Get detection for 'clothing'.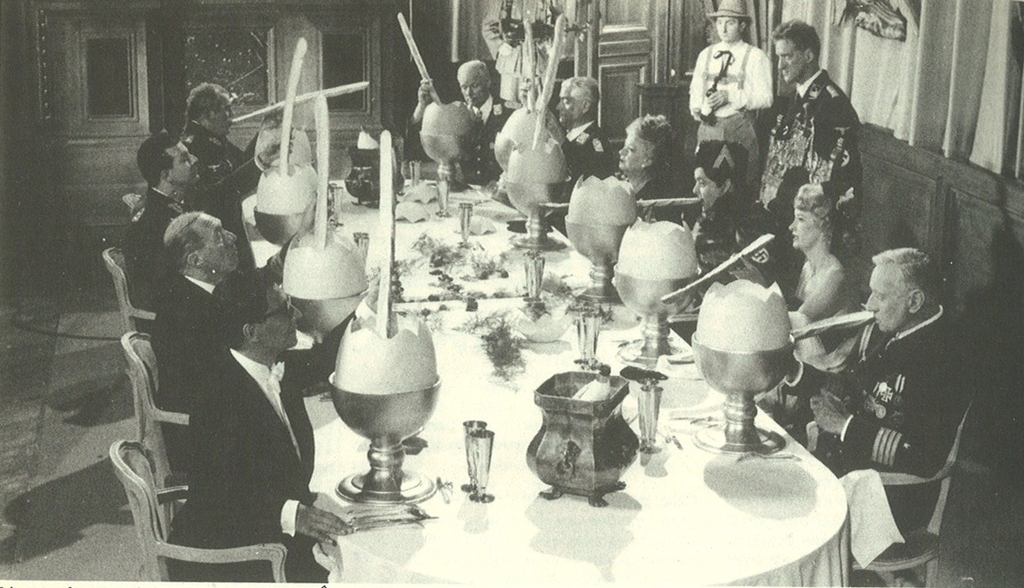
Detection: x1=754, y1=261, x2=853, y2=417.
